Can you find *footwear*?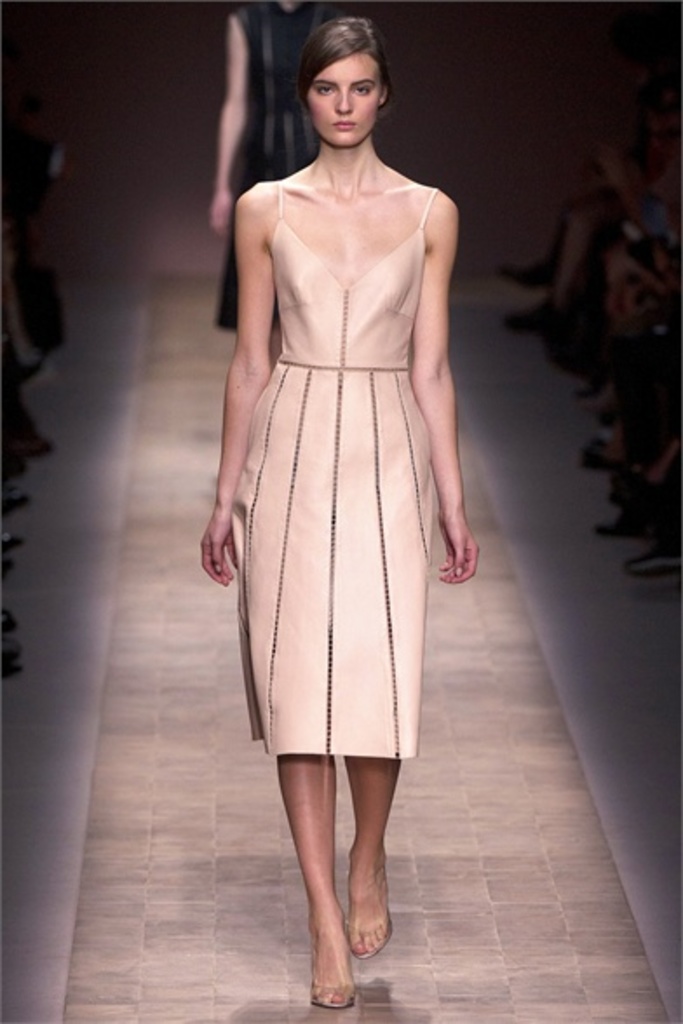
Yes, bounding box: rect(3, 489, 31, 512).
